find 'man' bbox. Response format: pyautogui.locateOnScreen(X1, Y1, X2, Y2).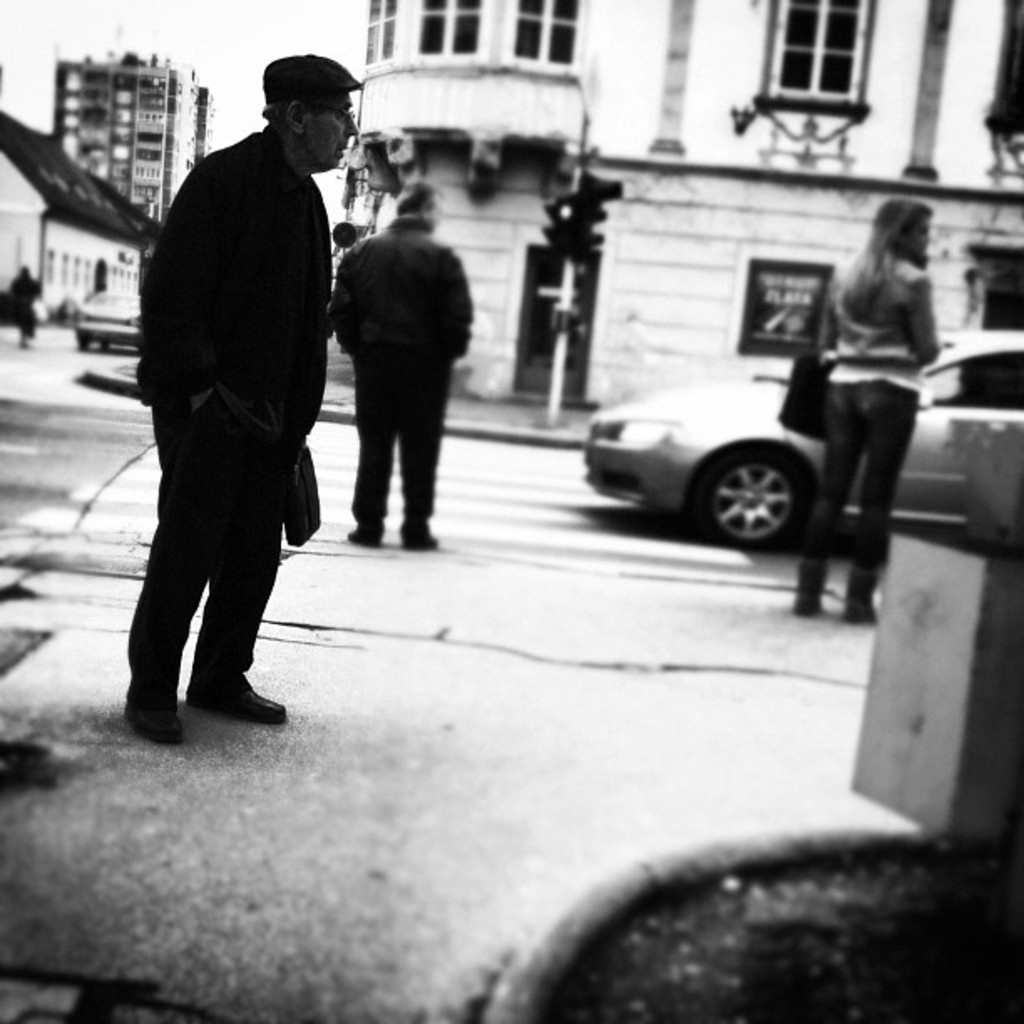
pyautogui.locateOnScreen(112, 32, 356, 756).
